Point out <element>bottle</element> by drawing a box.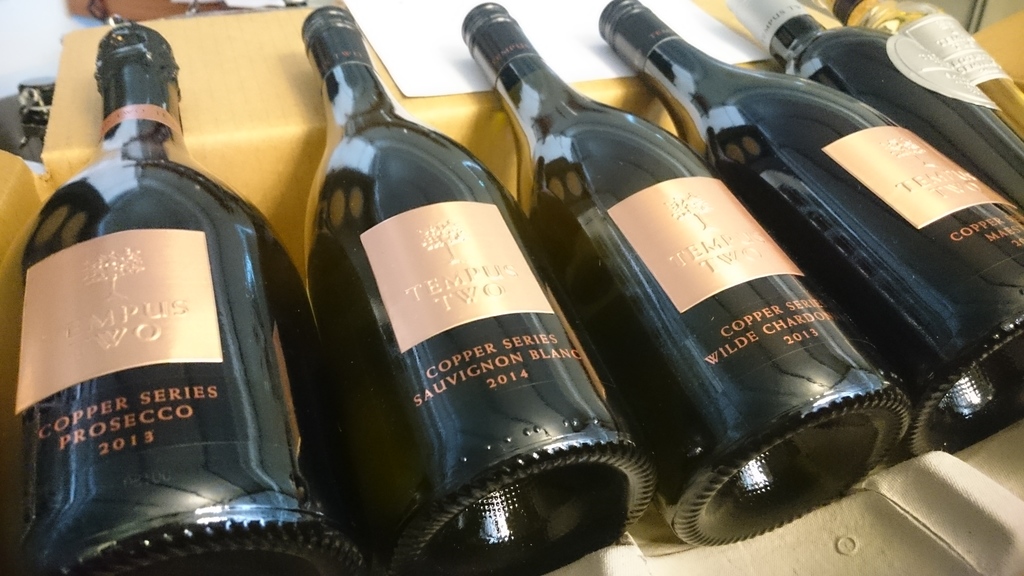
BBox(706, 0, 1023, 222).
